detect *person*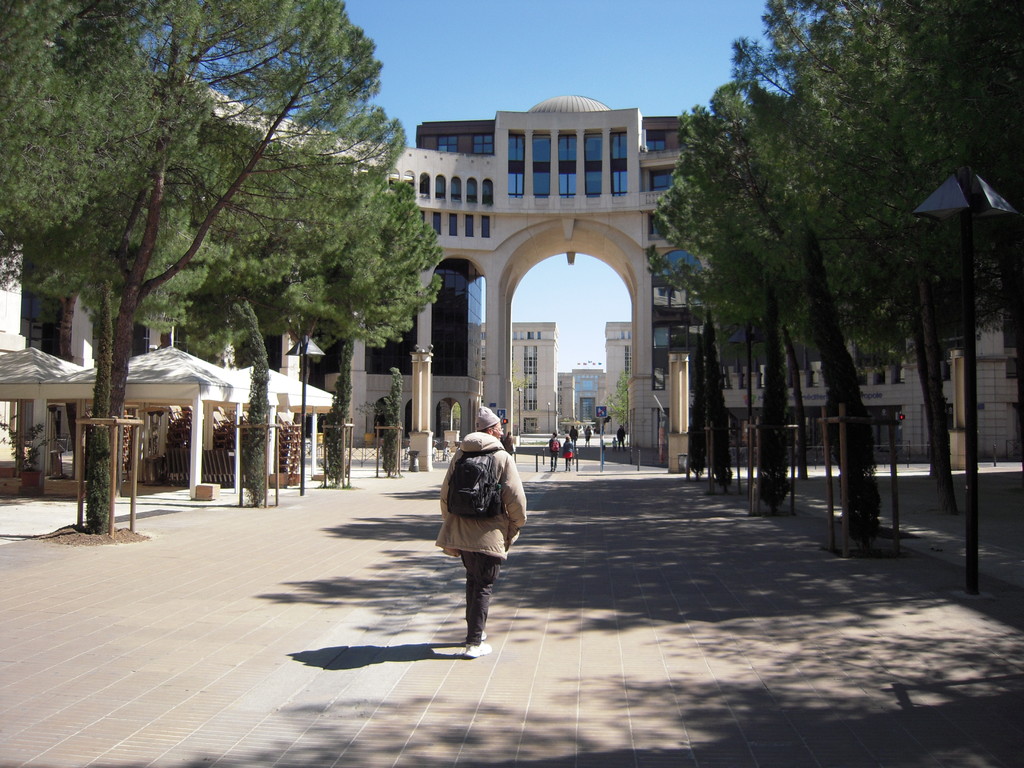
<box>584,424,593,447</box>
